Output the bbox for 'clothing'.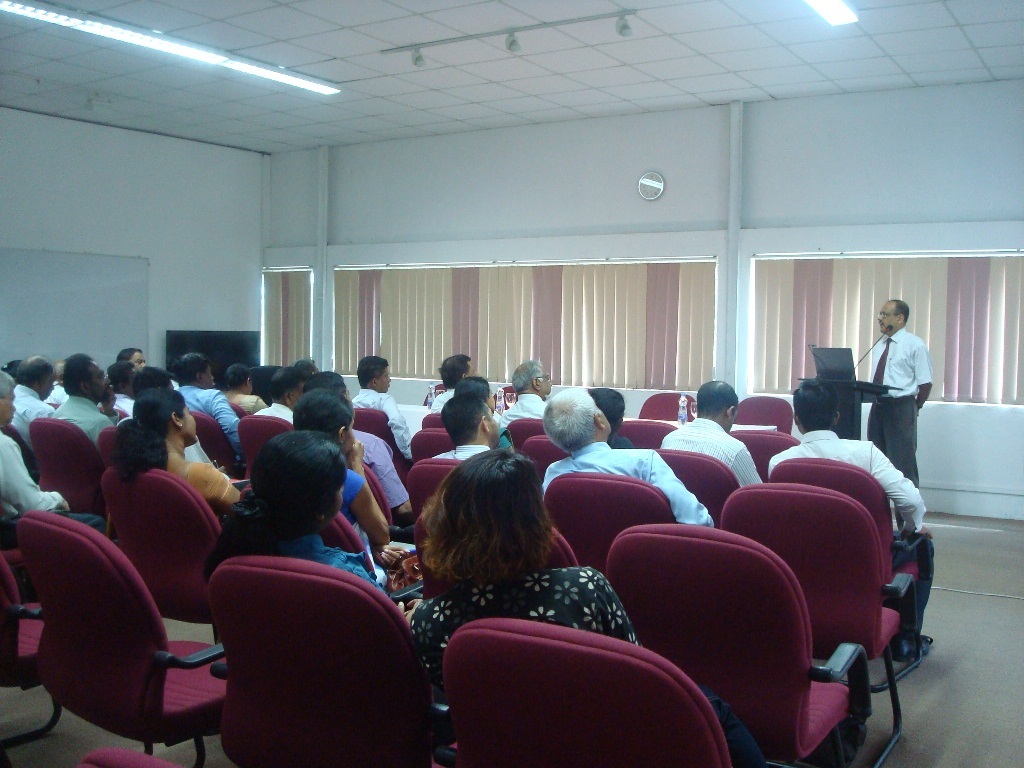
(658,417,762,501).
